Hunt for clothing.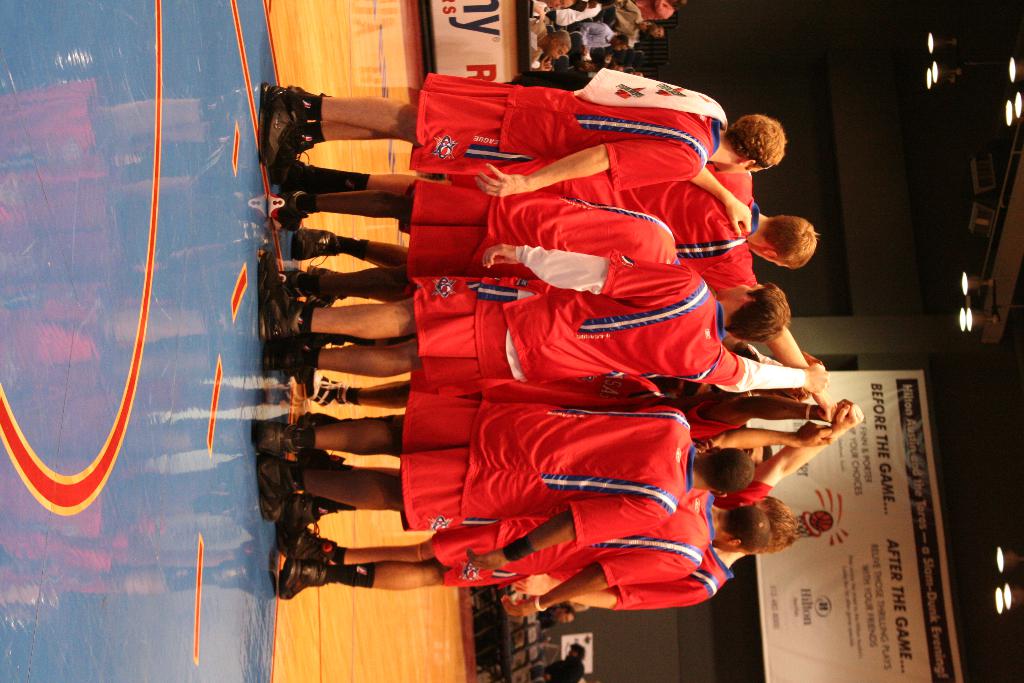
Hunted down at 451/369/742/420.
